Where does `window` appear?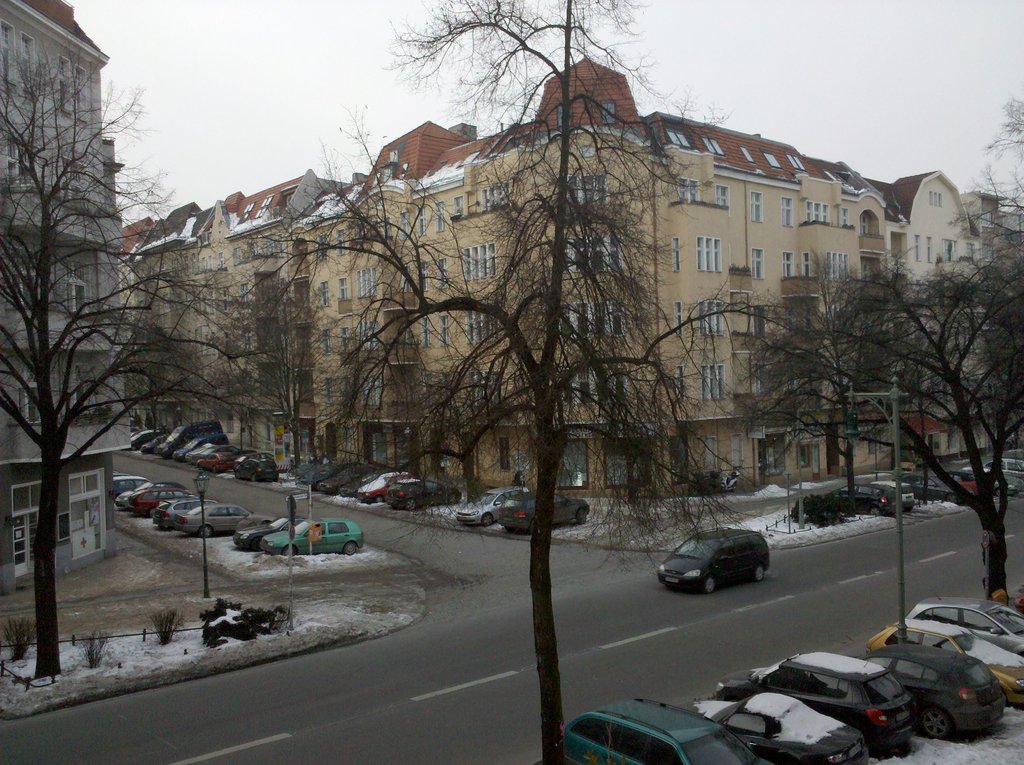
Appears at (x1=413, y1=205, x2=426, y2=239).
